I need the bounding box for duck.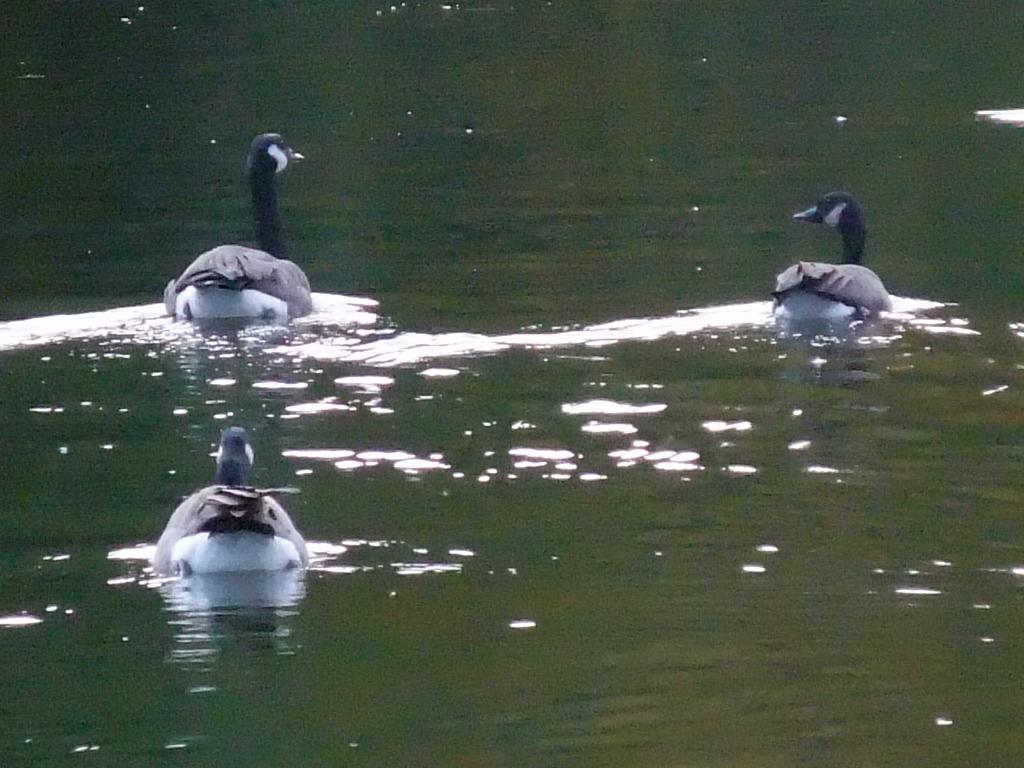
Here it is: (left=769, top=192, right=901, bottom=333).
